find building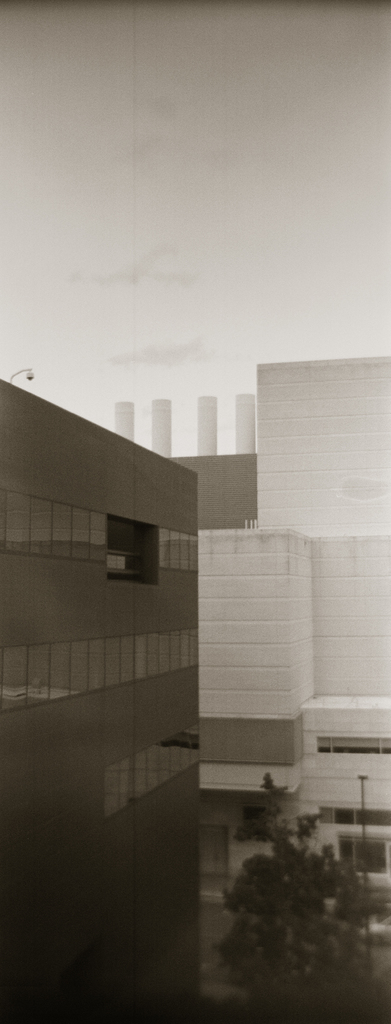
bbox=[114, 397, 257, 526]
